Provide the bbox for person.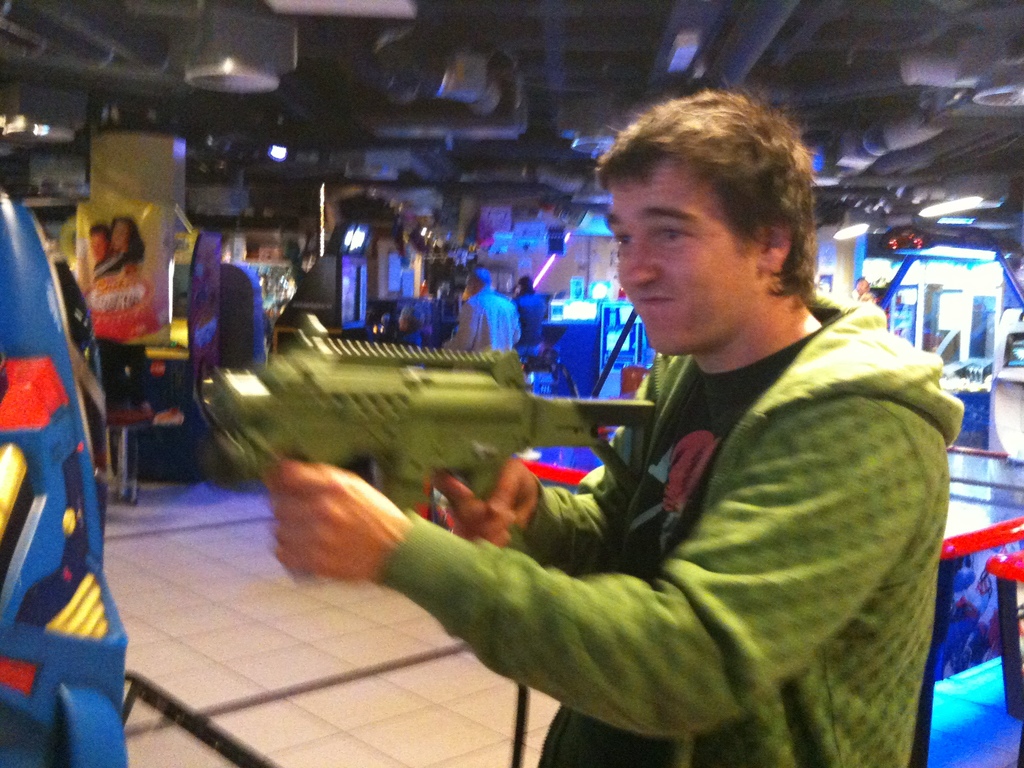
<box>273,86,964,767</box>.
